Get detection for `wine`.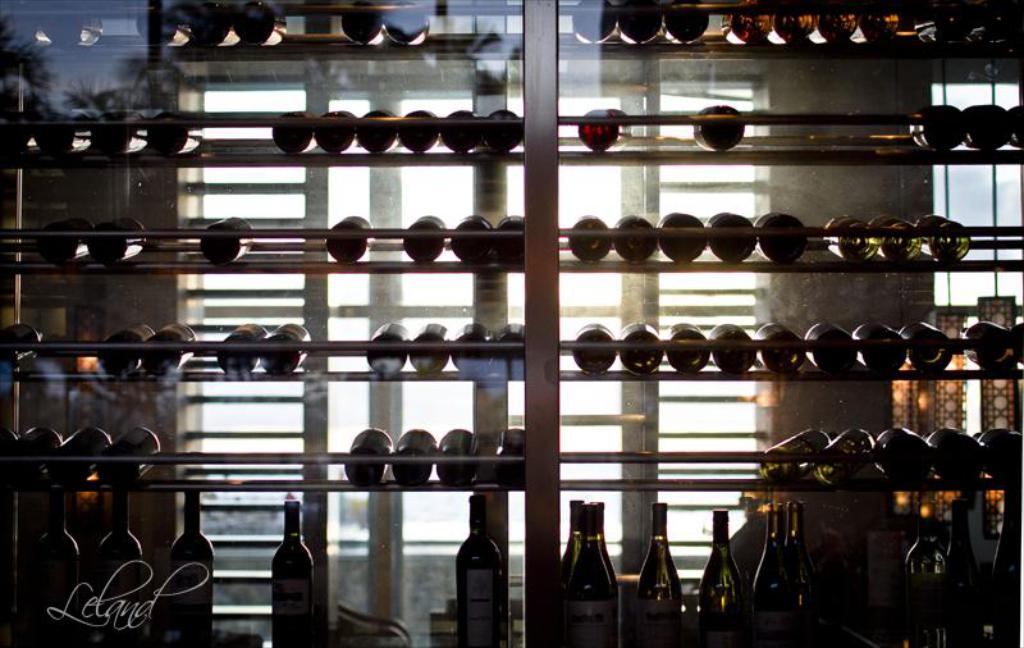
Detection: 1/426/63/482.
